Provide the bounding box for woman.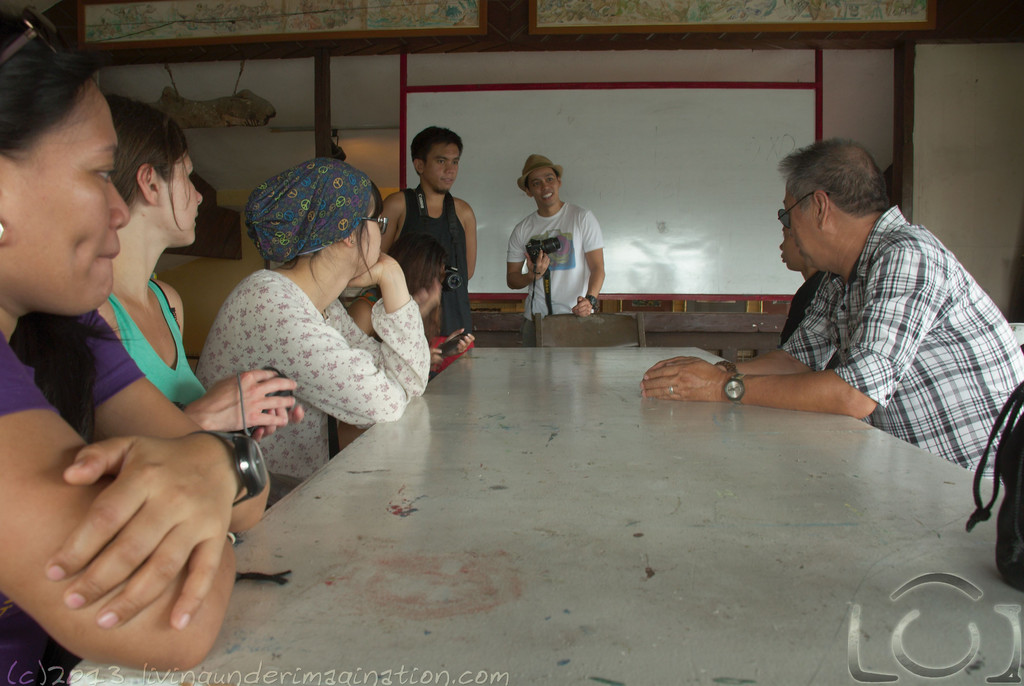
left=388, top=238, right=448, bottom=338.
